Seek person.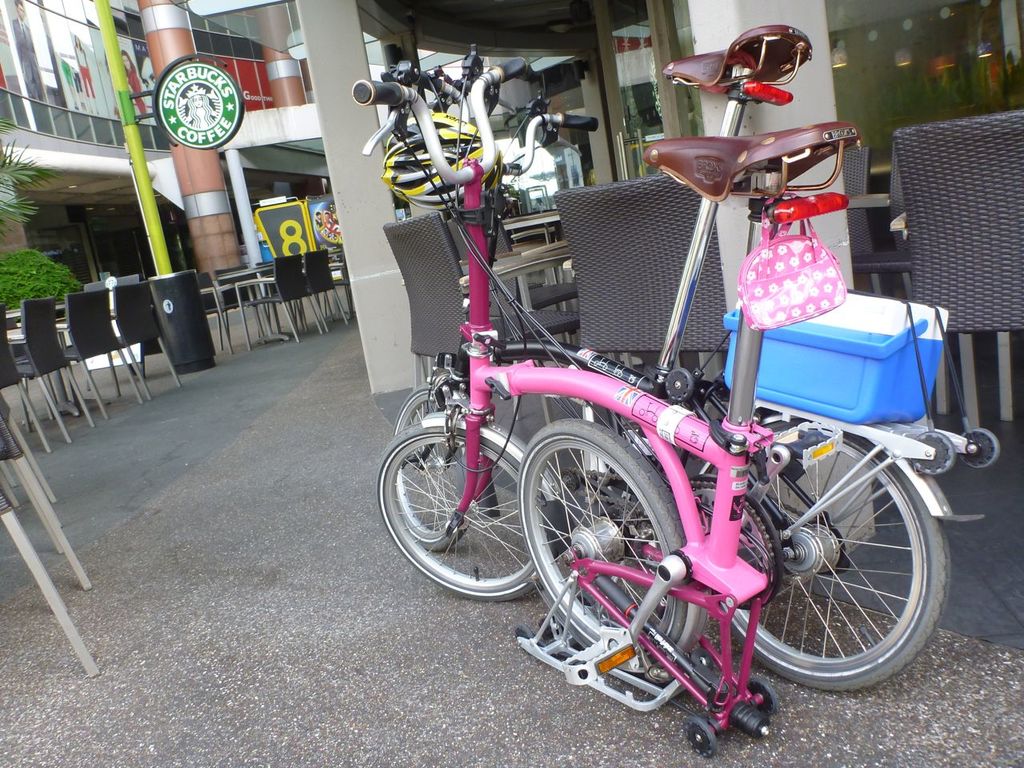
{"left": 9, "top": 0, "right": 46, "bottom": 101}.
